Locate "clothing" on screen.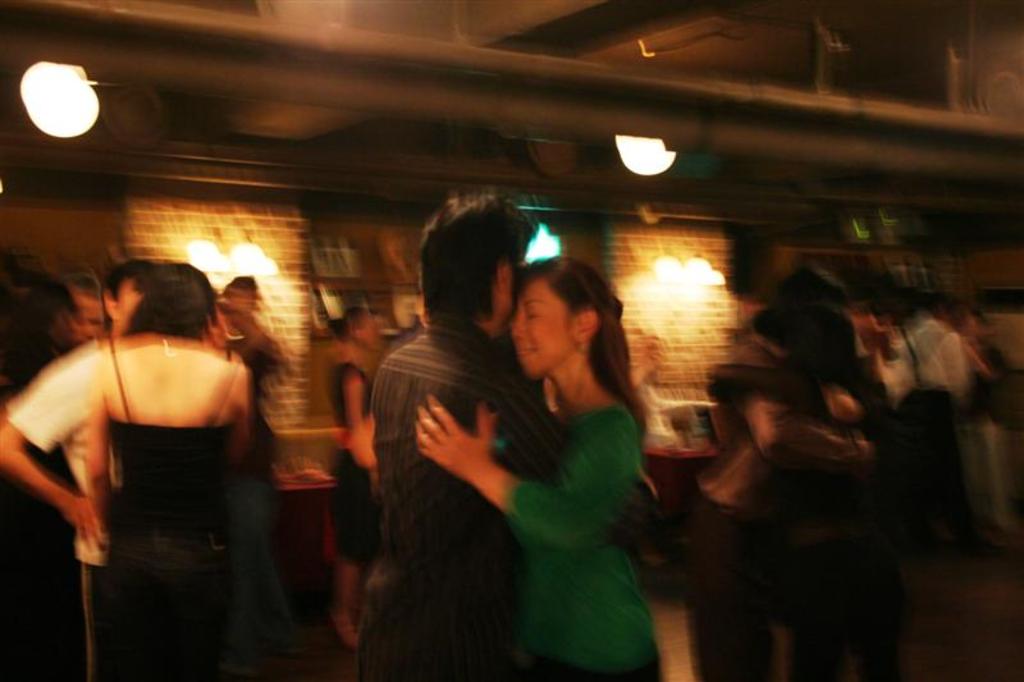
On screen at <region>228, 343, 293, 628</region>.
